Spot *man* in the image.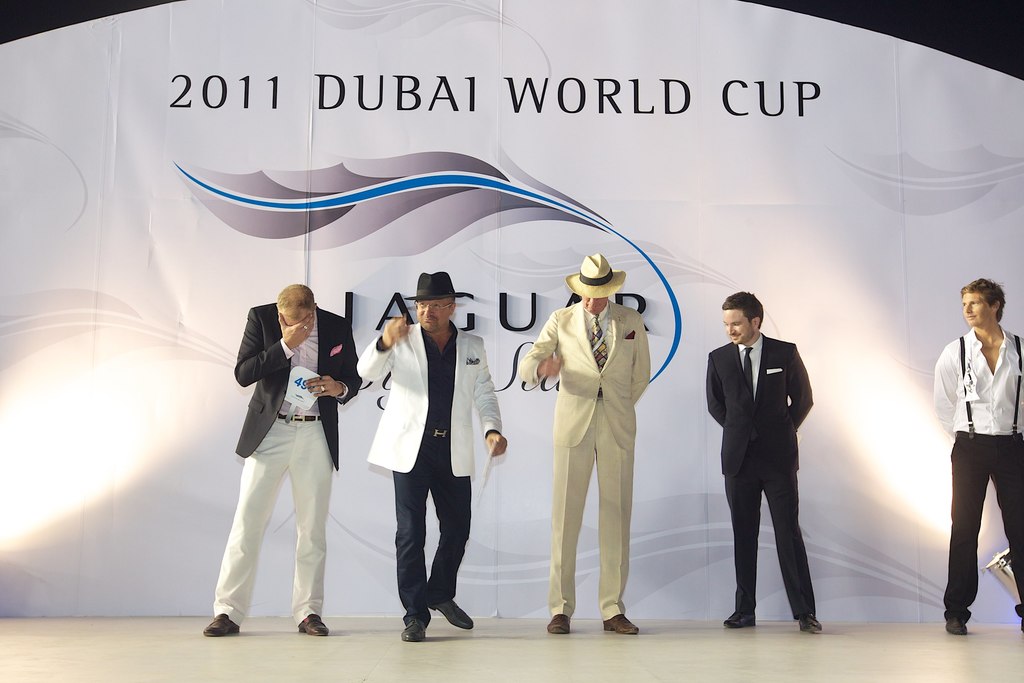
*man* found at bbox=[358, 273, 506, 650].
